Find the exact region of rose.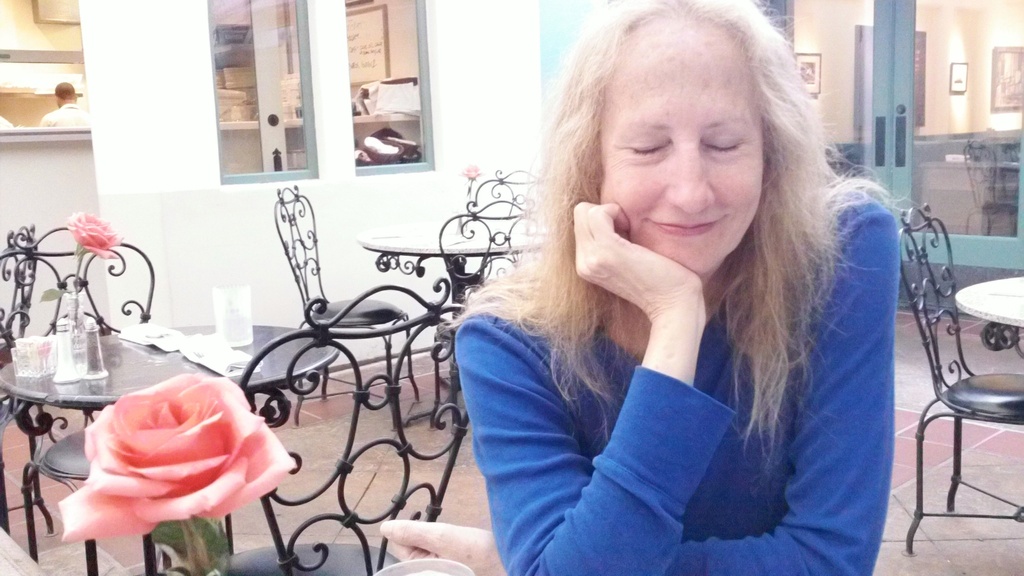
Exact region: <box>66,211,127,262</box>.
